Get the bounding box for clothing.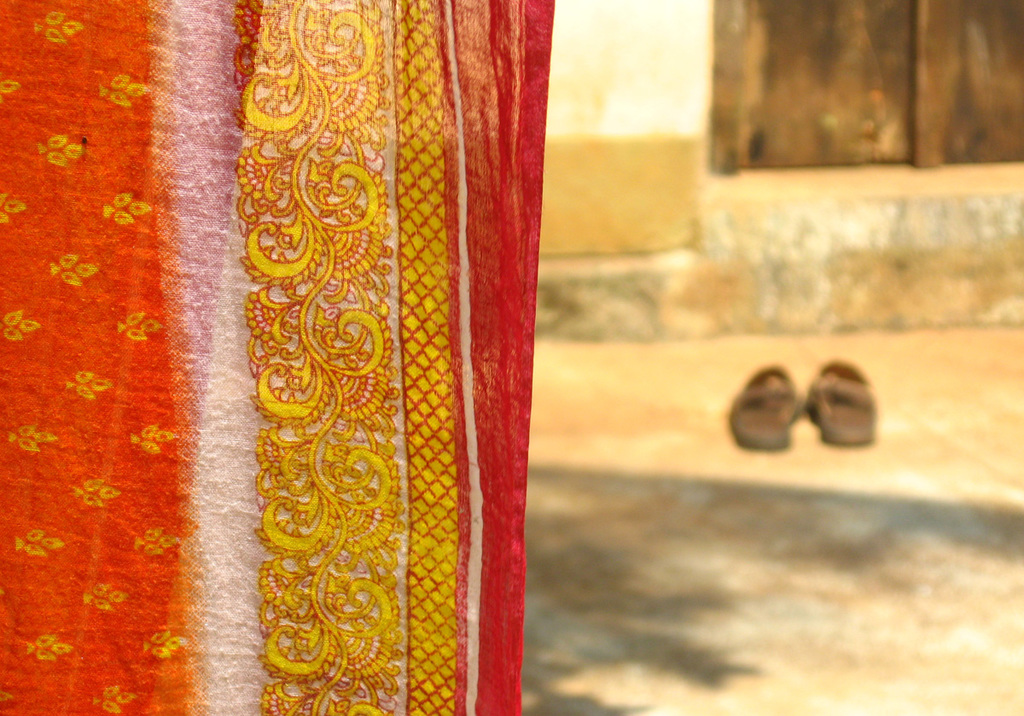
BBox(0, 0, 563, 715).
